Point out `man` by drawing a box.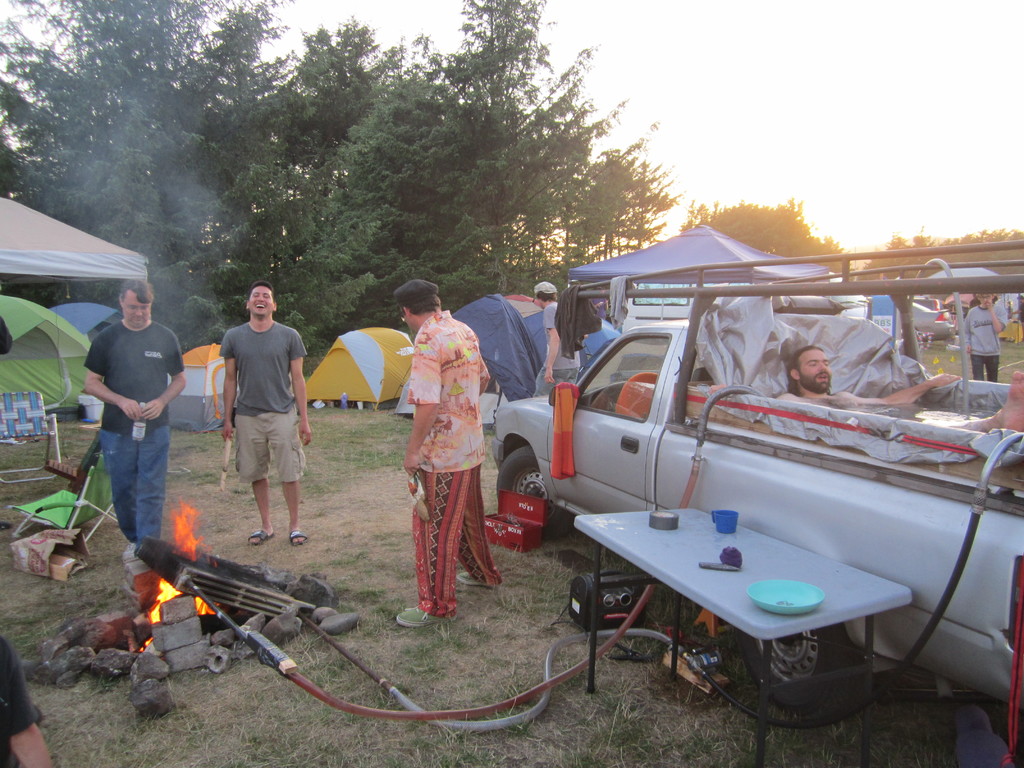
detection(694, 351, 1021, 436).
